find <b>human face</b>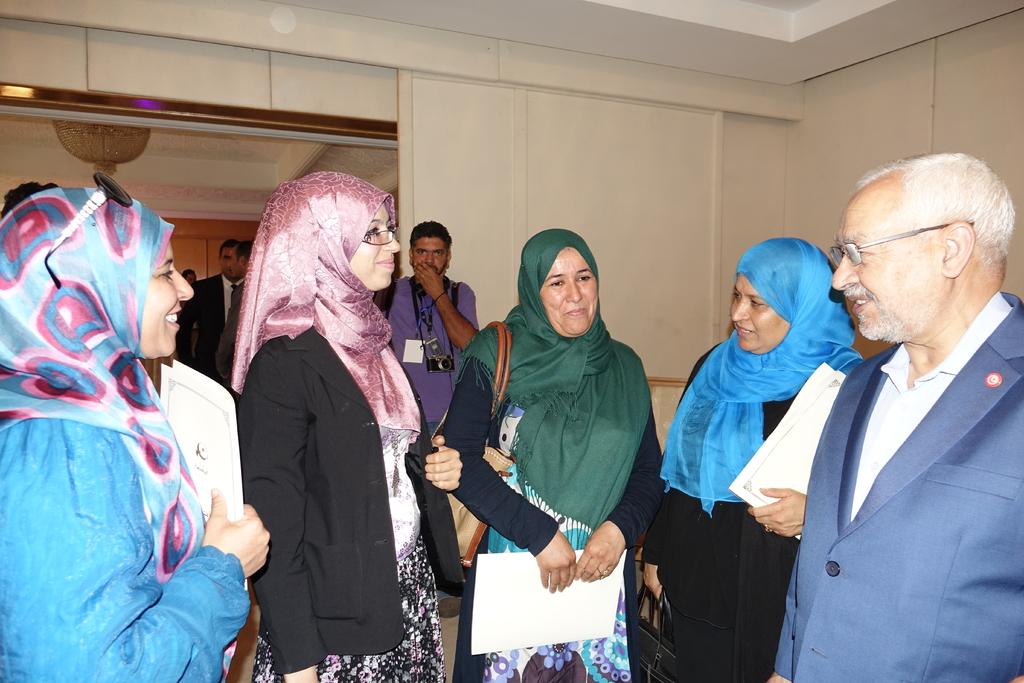
box(350, 202, 399, 290)
